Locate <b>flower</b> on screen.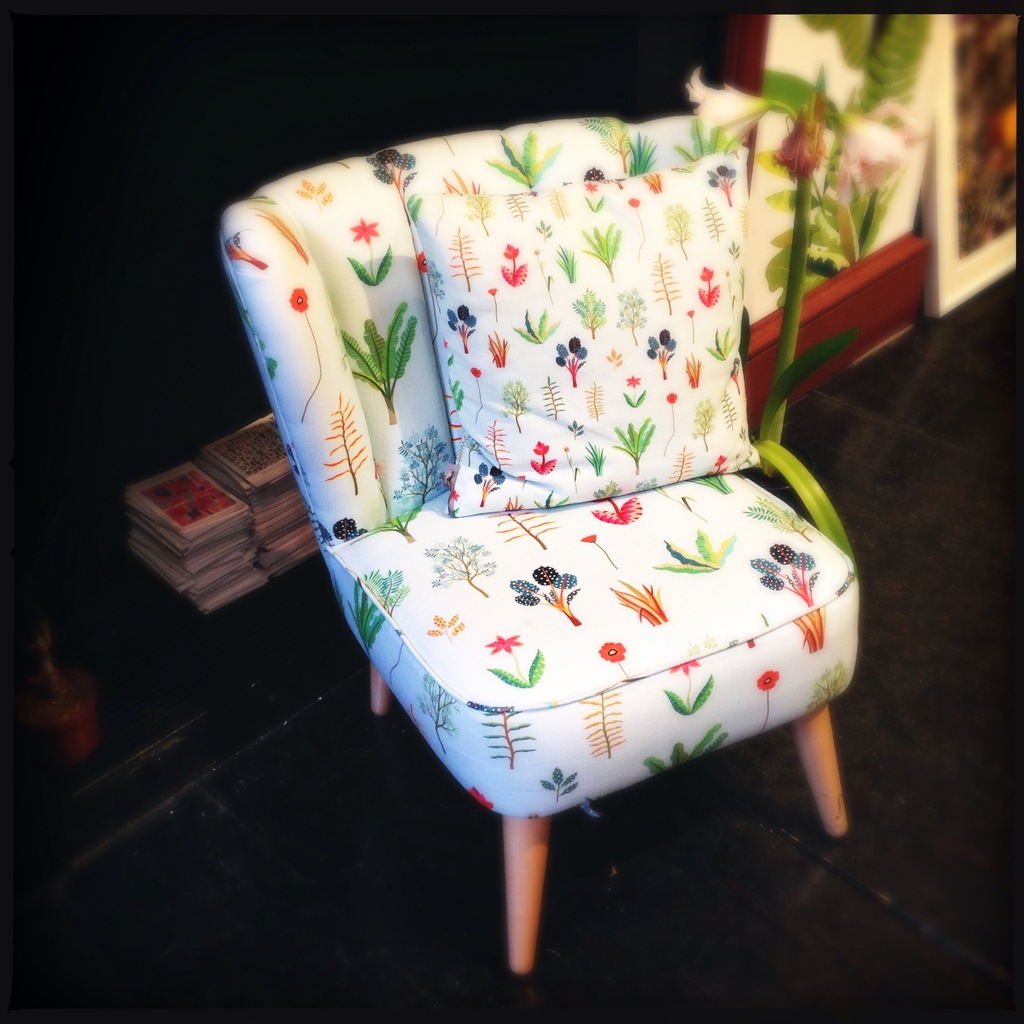
On screen at (599,641,627,662).
